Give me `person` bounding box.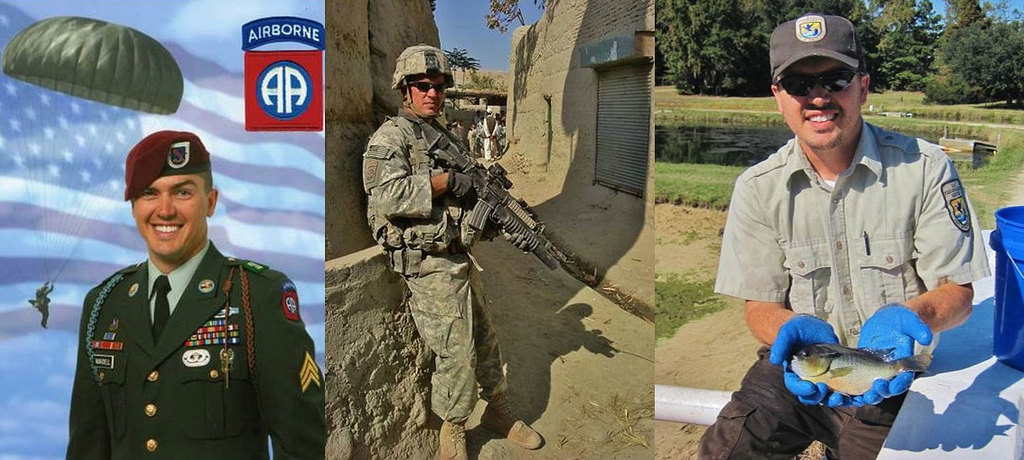
select_region(348, 42, 547, 459).
